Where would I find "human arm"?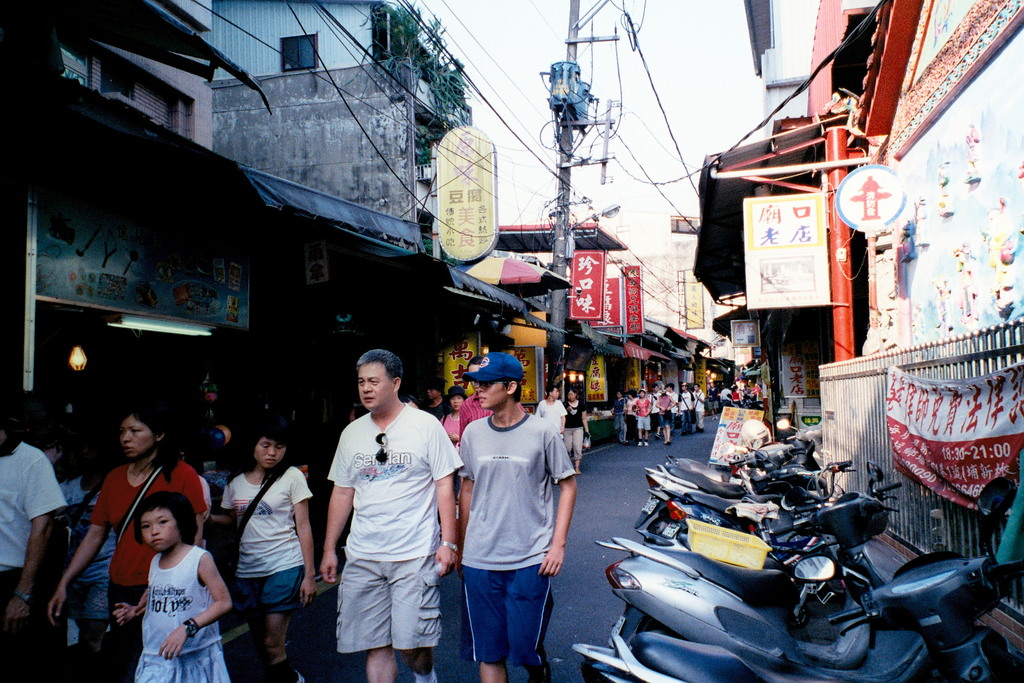
At [538, 431, 579, 580].
